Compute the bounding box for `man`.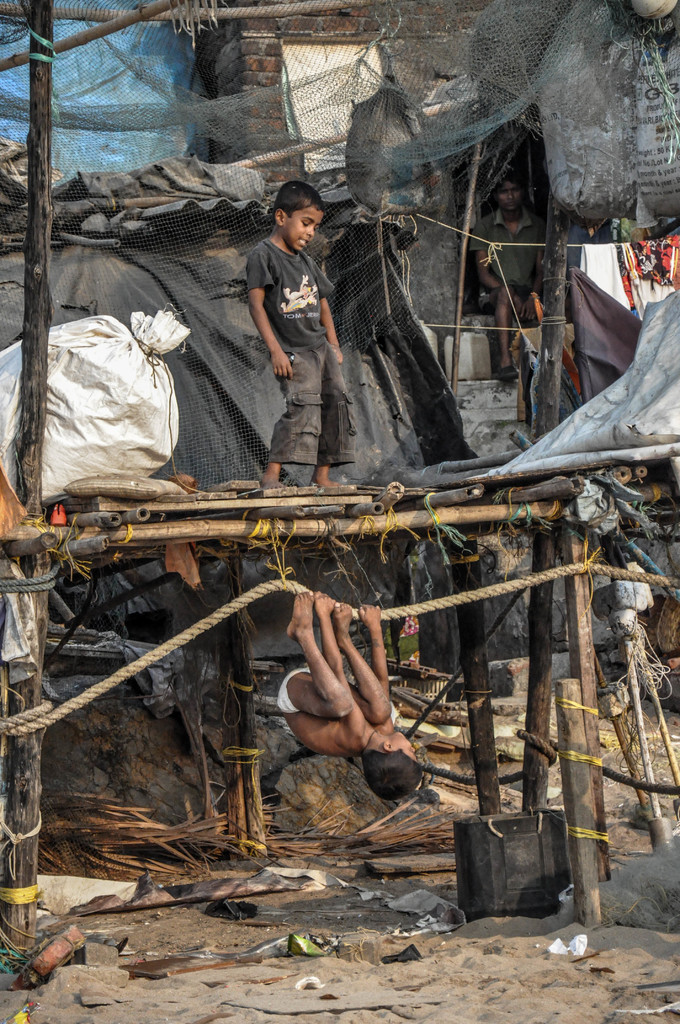
x1=244, y1=179, x2=354, y2=488.
